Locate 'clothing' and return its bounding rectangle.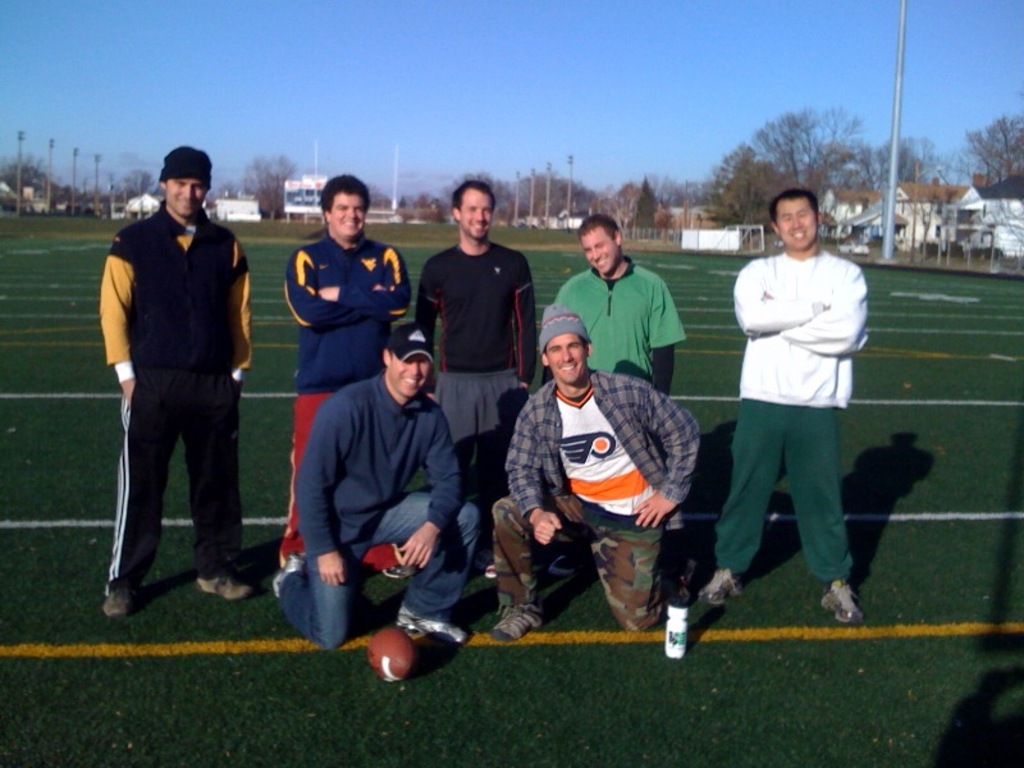
[left=498, top=372, right=705, bottom=630].
